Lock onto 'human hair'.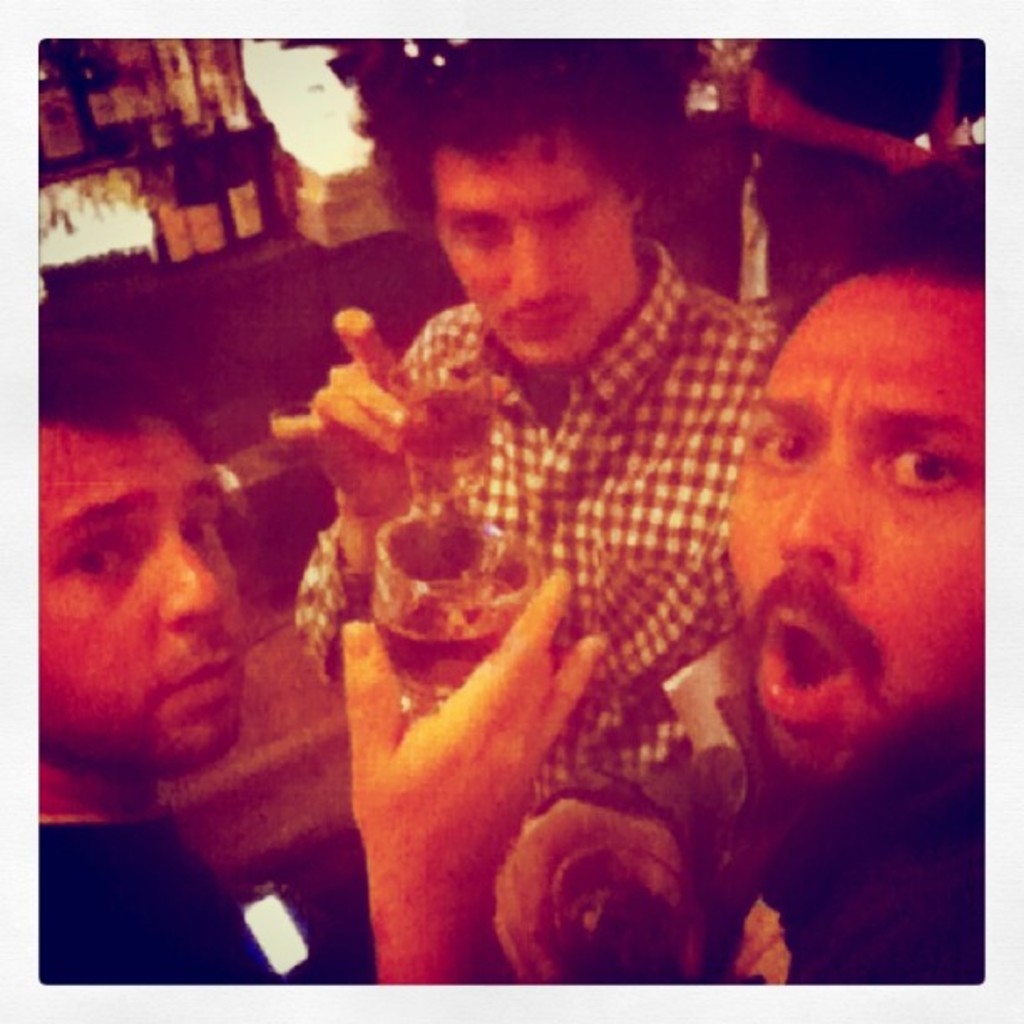
Locked: [x1=383, y1=30, x2=676, y2=231].
